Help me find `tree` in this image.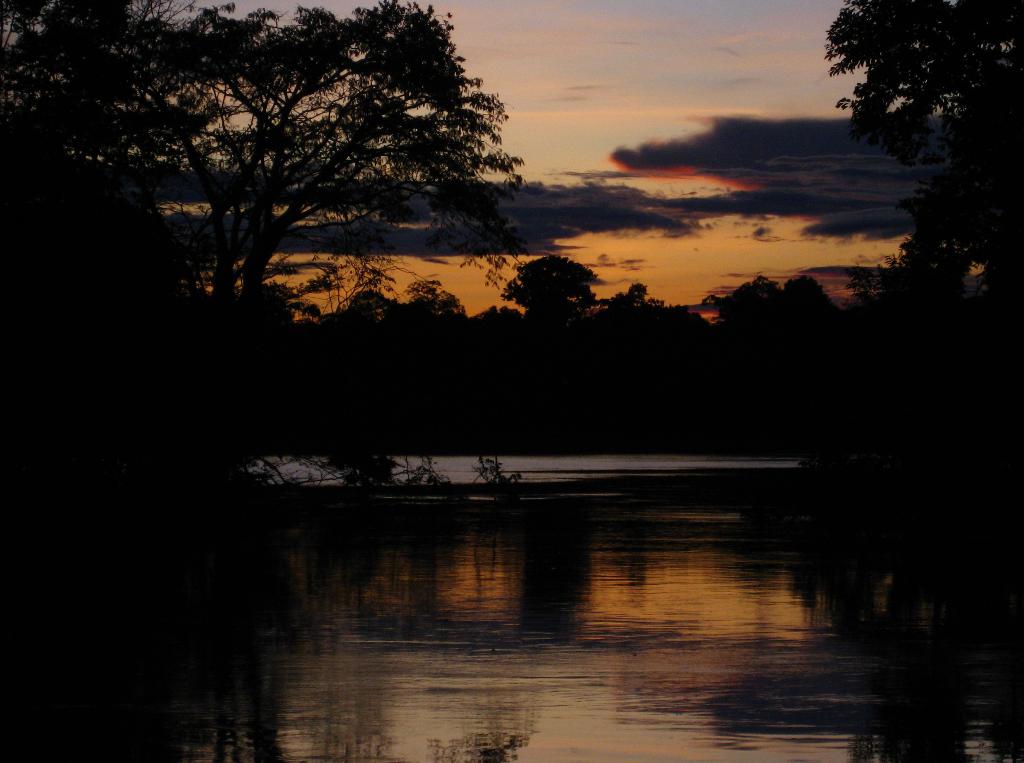
Found it: <box>608,281,666,314</box>.
